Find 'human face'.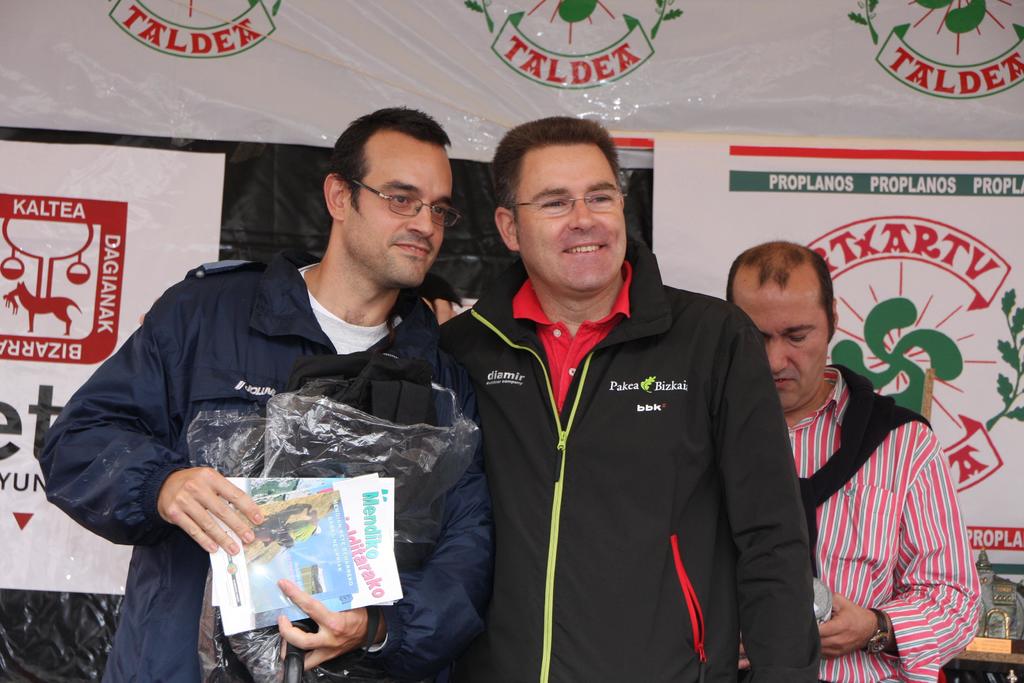
{"x1": 346, "y1": 137, "x2": 479, "y2": 283}.
